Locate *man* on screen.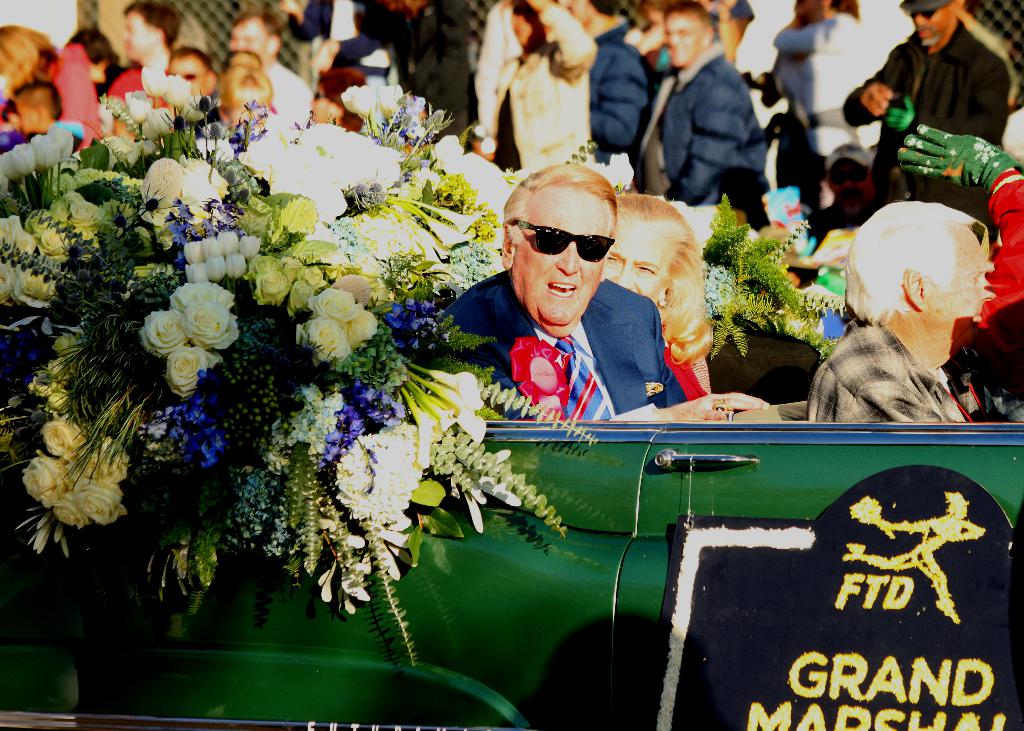
On screen at (836, 0, 1009, 214).
